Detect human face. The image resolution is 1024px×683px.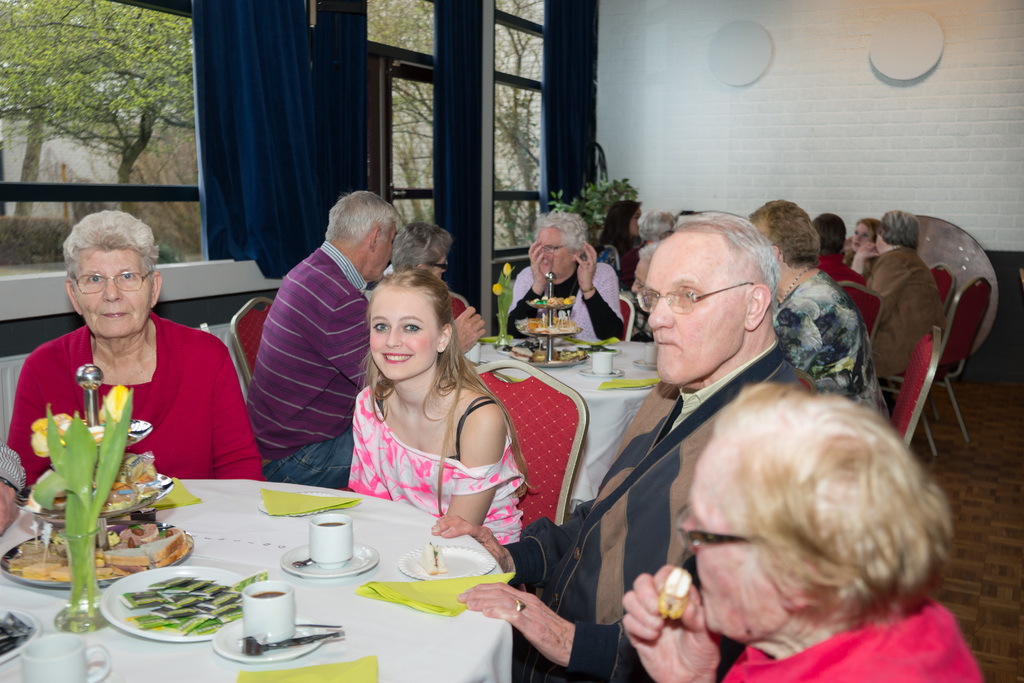
region(623, 204, 647, 243).
